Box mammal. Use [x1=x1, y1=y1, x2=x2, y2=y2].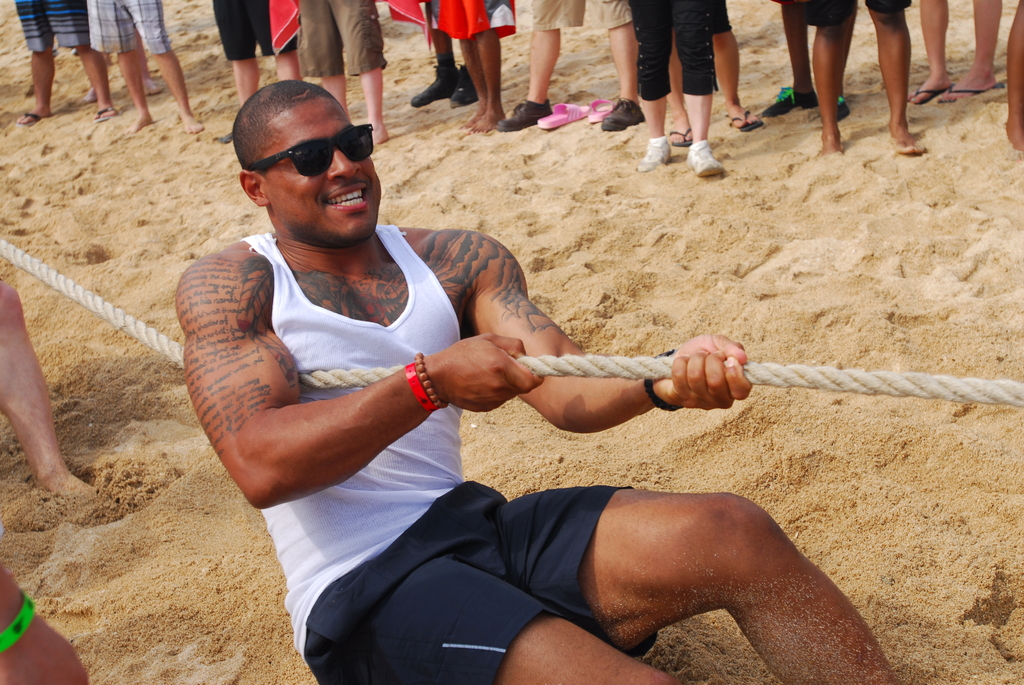
[x1=0, y1=280, x2=99, y2=491].
